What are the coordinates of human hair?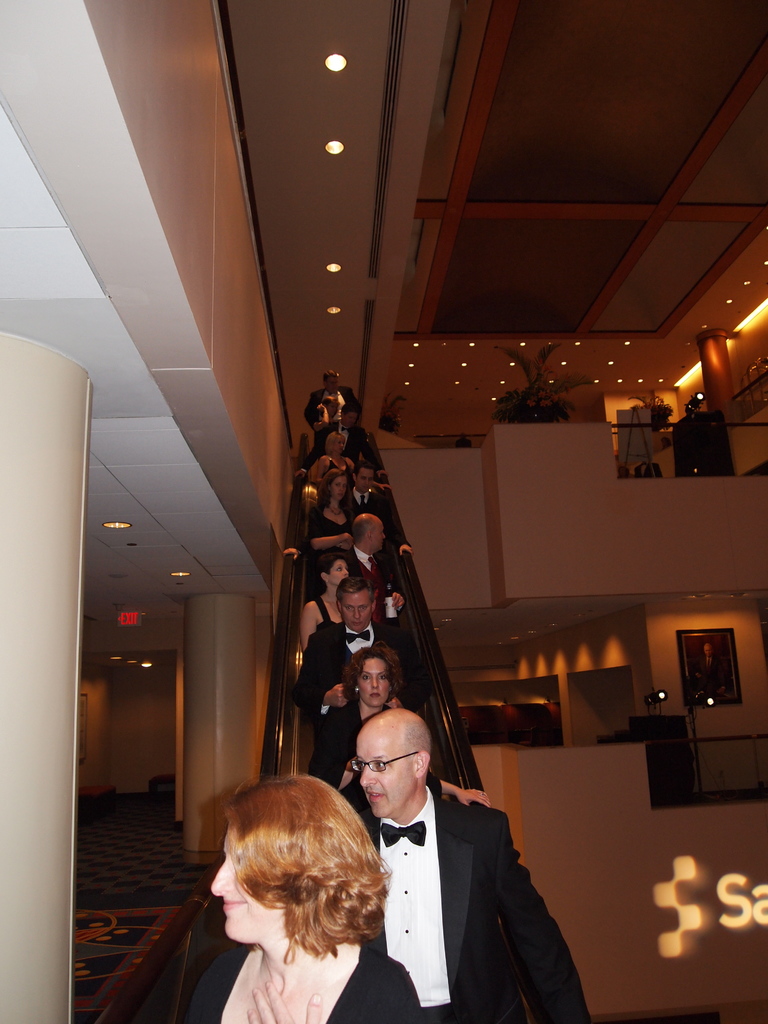
left=337, top=574, right=376, bottom=602.
